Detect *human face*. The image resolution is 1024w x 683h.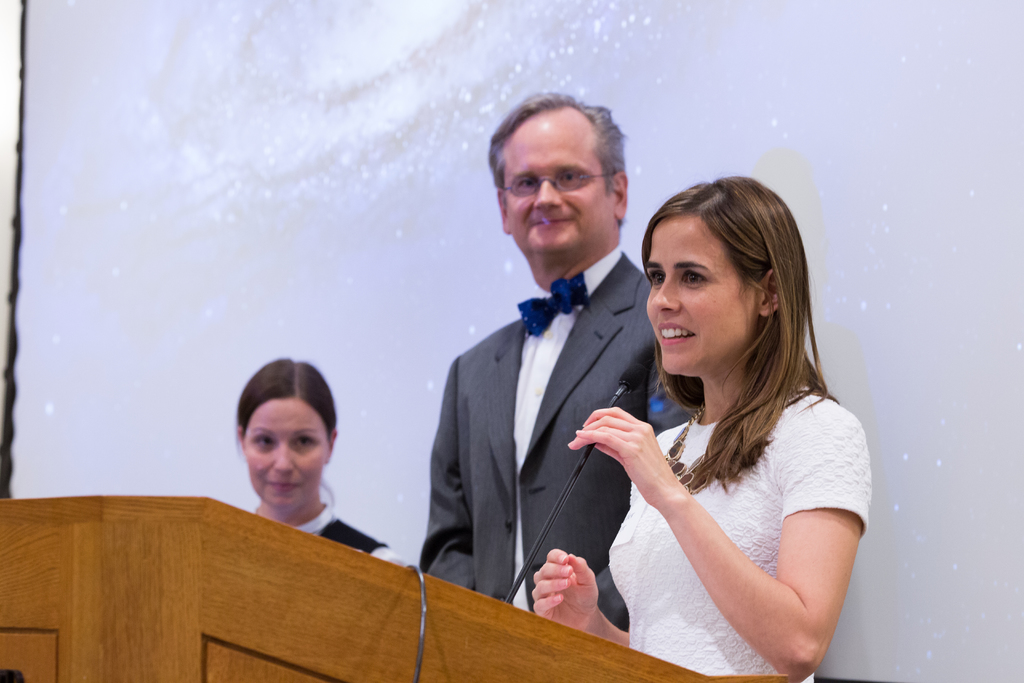
rect(243, 394, 330, 513).
